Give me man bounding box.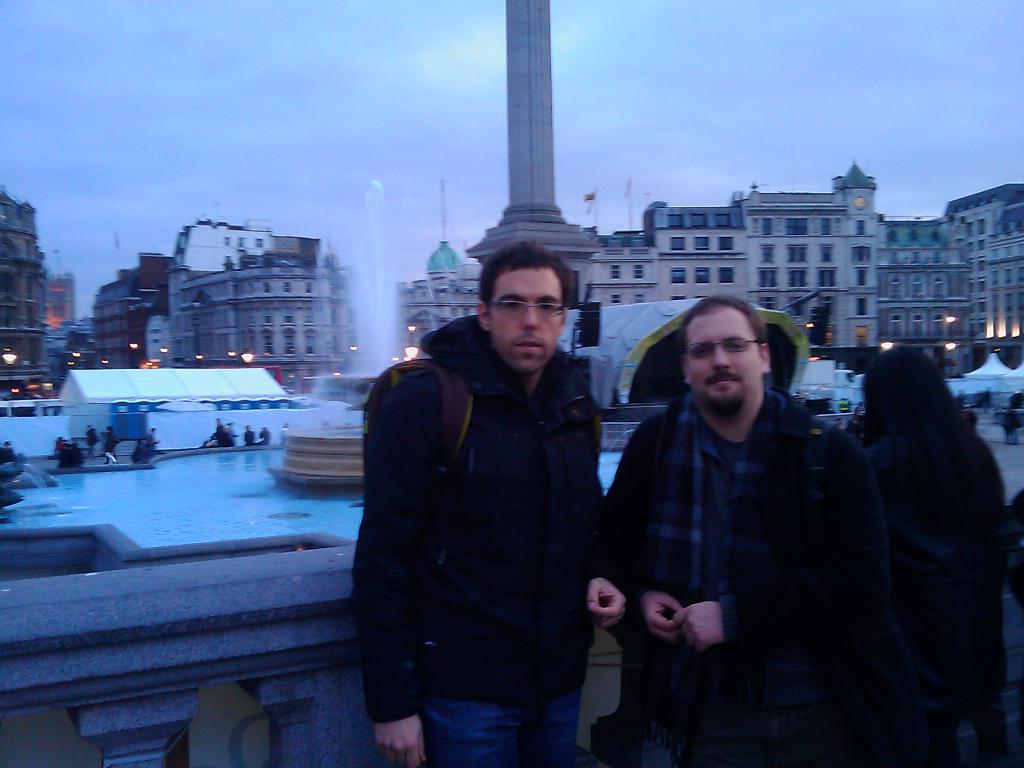
region(602, 292, 876, 767).
